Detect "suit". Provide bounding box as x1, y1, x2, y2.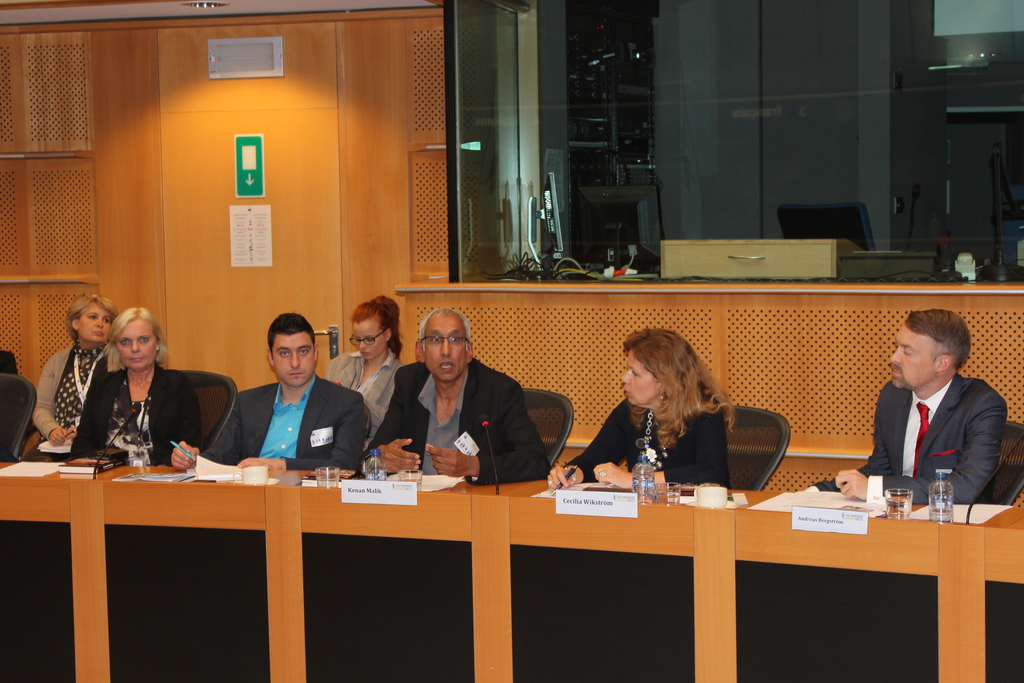
199, 374, 366, 470.
